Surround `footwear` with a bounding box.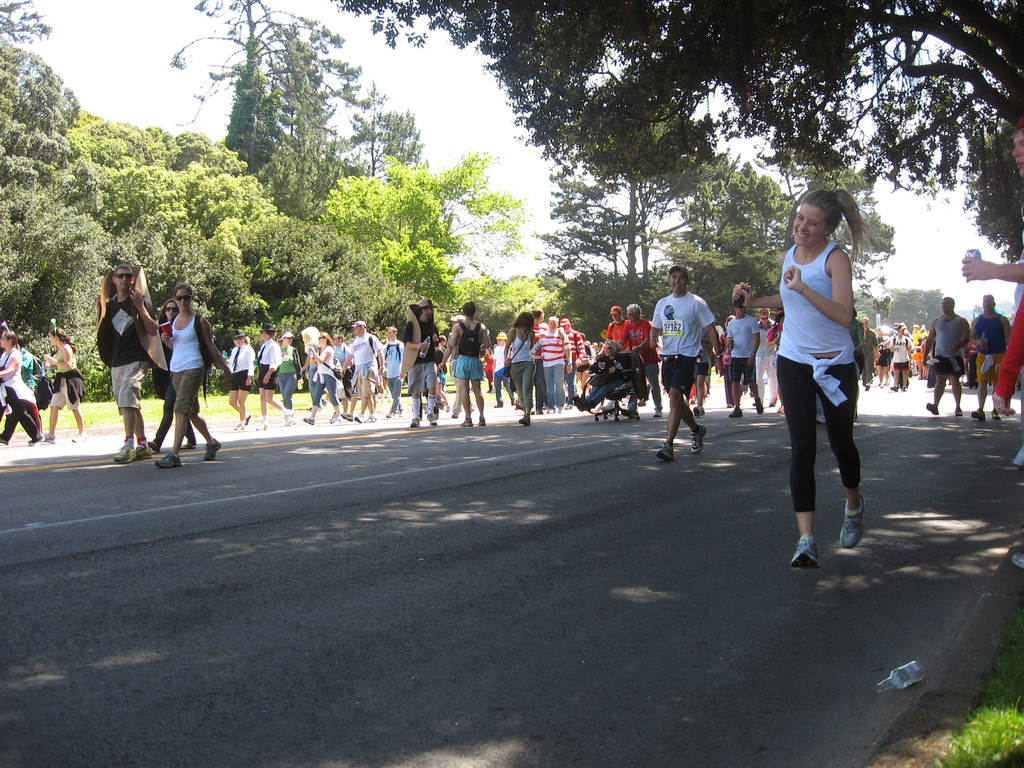
l=844, t=497, r=868, b=548.
